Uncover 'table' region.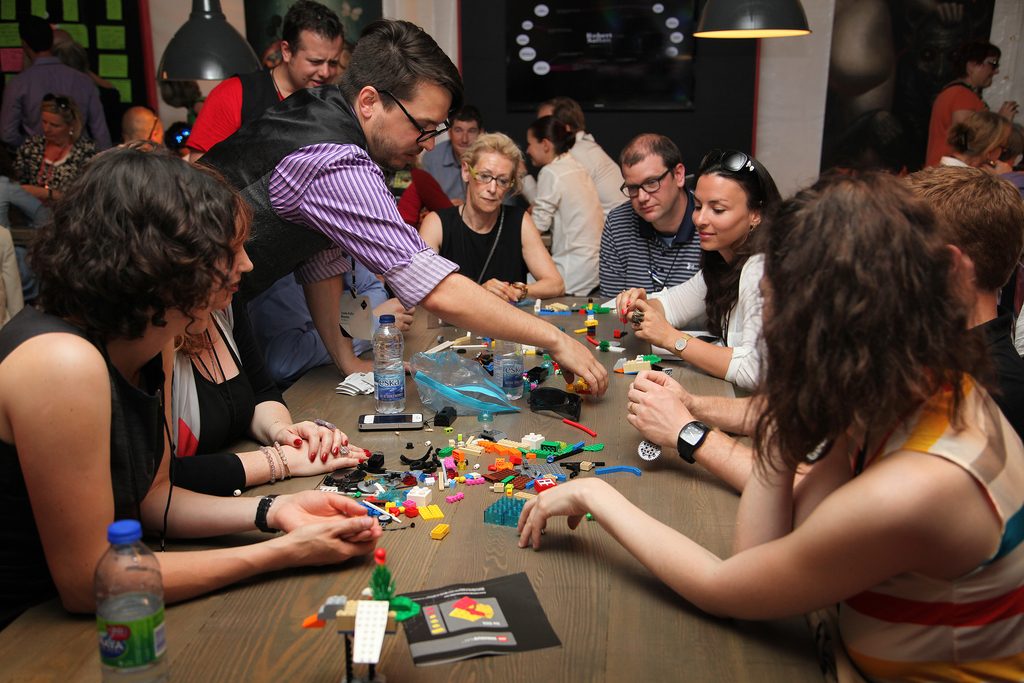
Uncovered: locate(1, 279, 835, 682).
